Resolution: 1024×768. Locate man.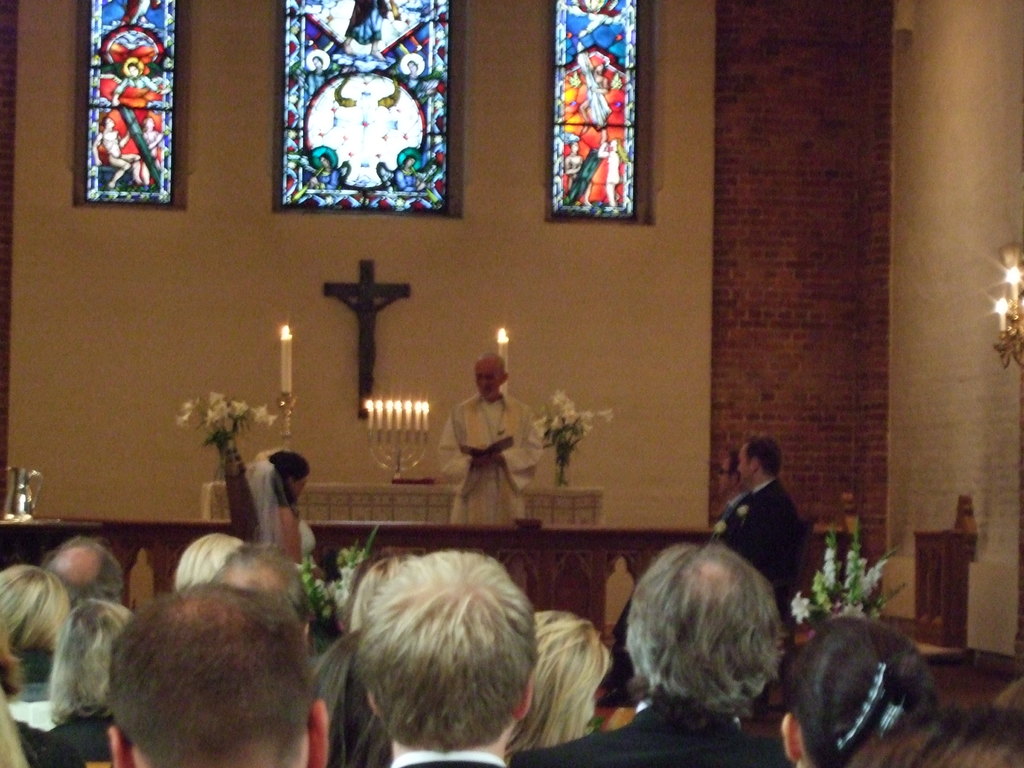
Rect(435, 352, 542, 529).
